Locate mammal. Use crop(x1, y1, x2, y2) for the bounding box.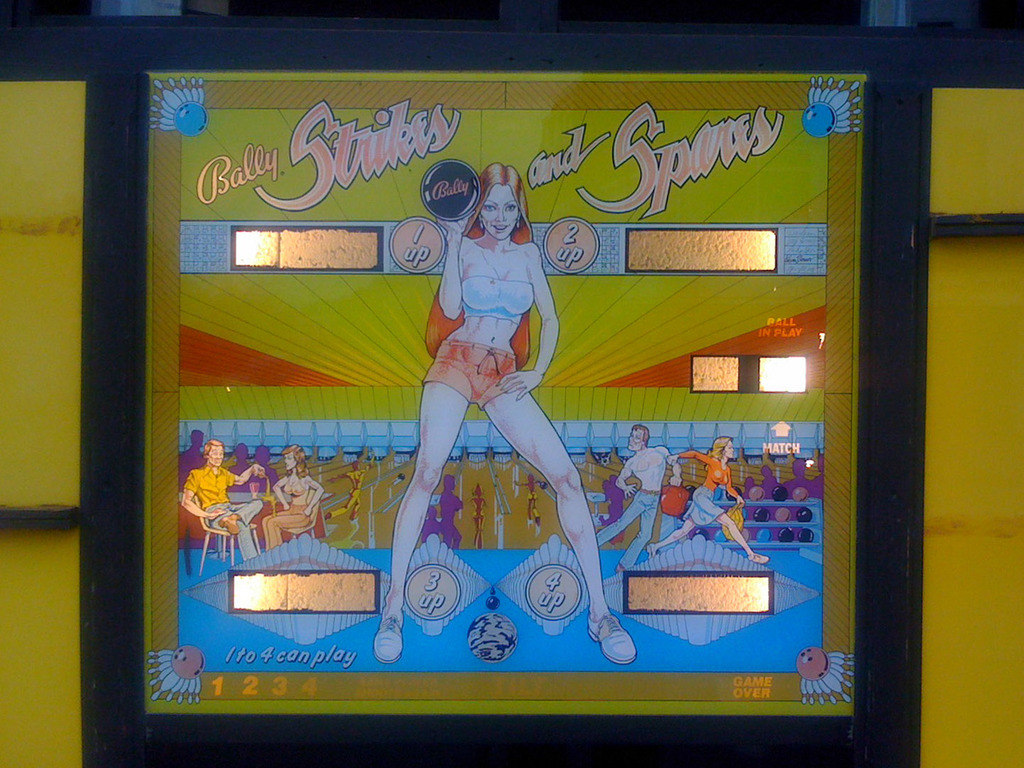
crop(643, 433, 769, 565).
